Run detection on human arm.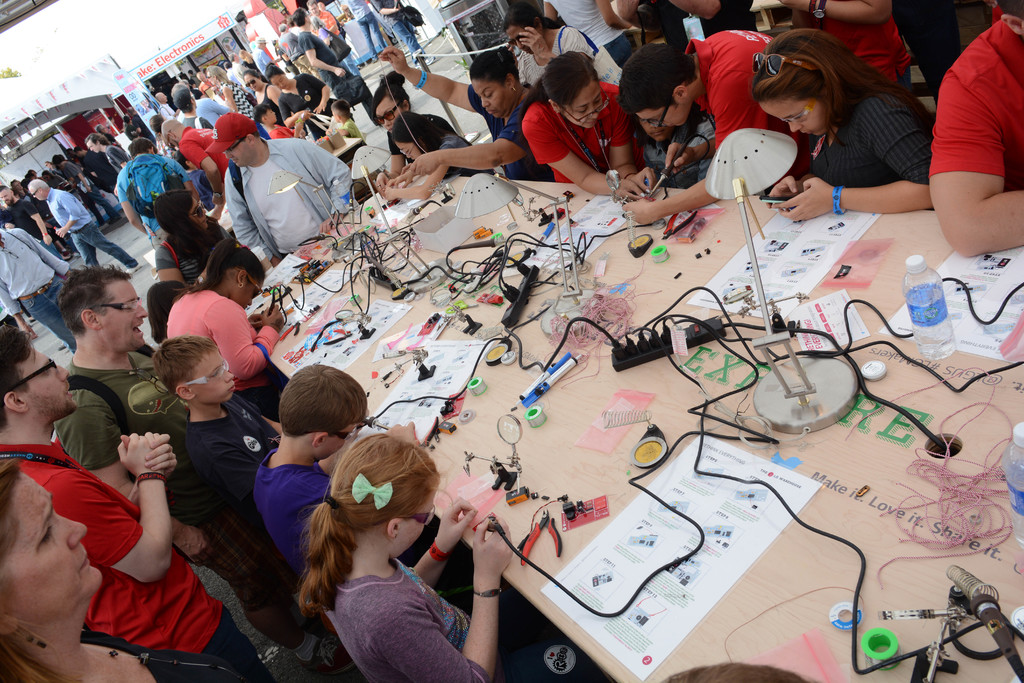
Result: [x1=778, y1=0, x2=897, y2=26].
